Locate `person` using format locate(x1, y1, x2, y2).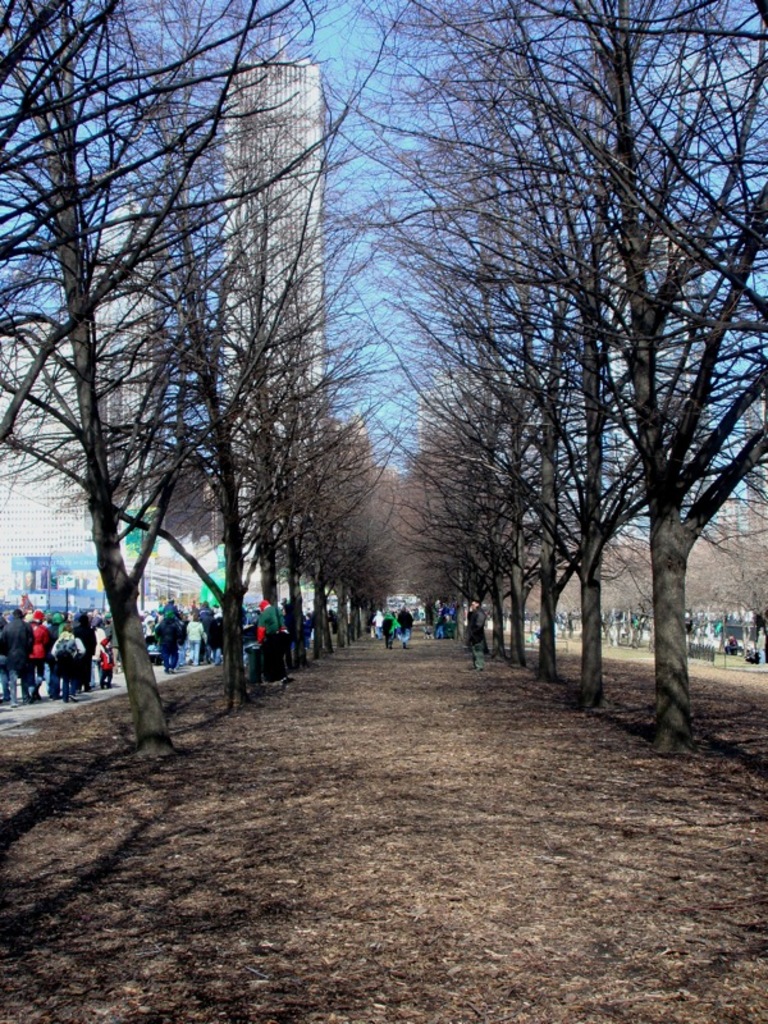
locate(255, 598, 292, 675).
